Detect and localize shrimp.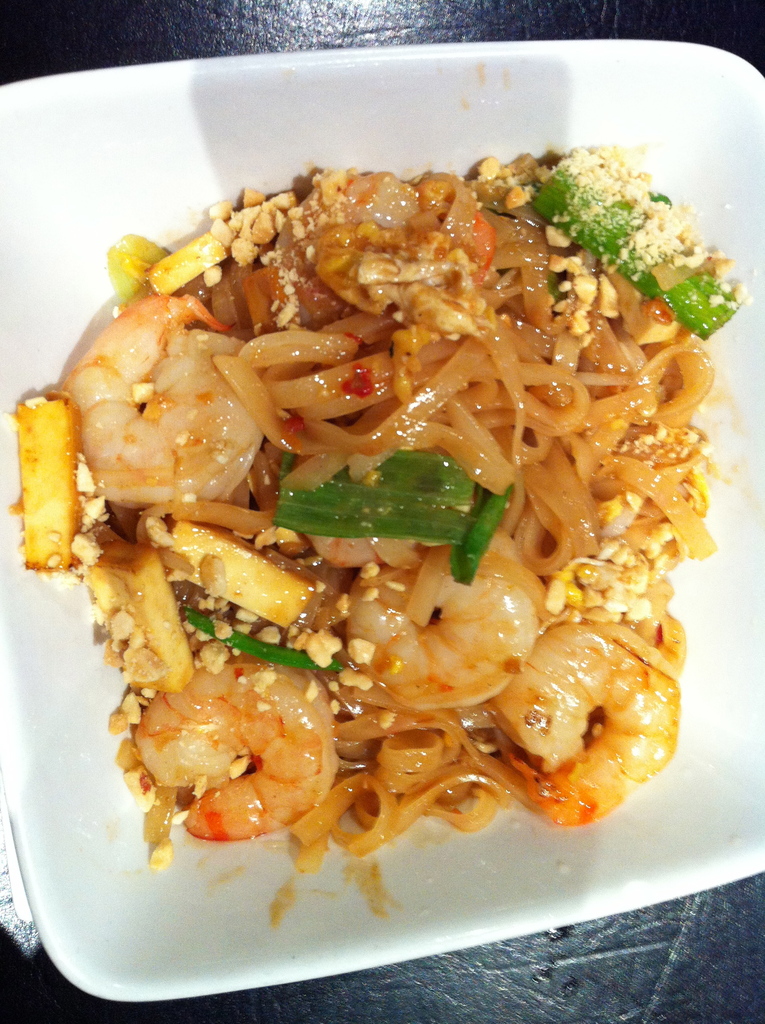
Localized at region(490, 605, 681, 824).
